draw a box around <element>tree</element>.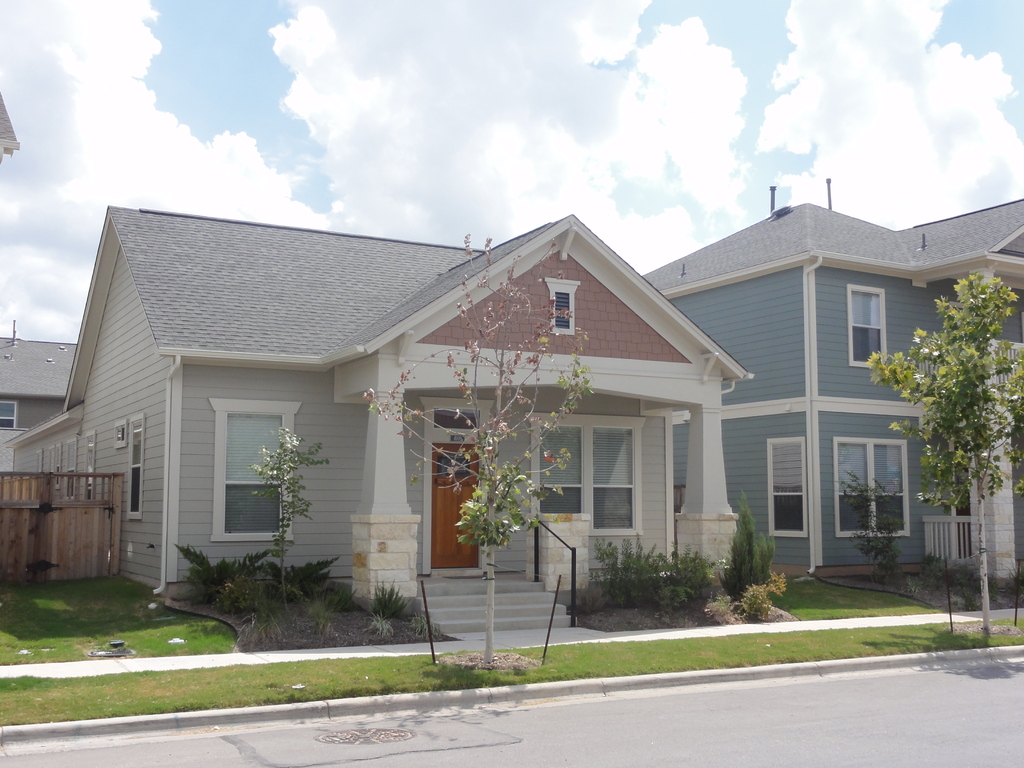
(864,260,1023,638).
